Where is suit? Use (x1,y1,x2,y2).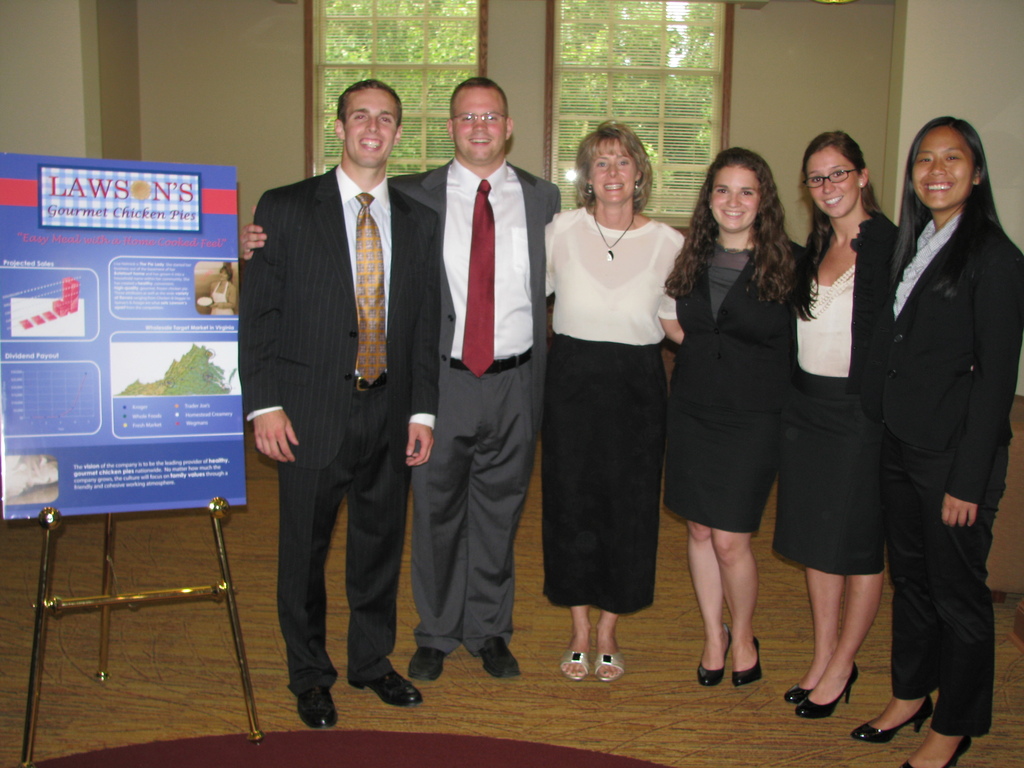
(242,164,440,695).
